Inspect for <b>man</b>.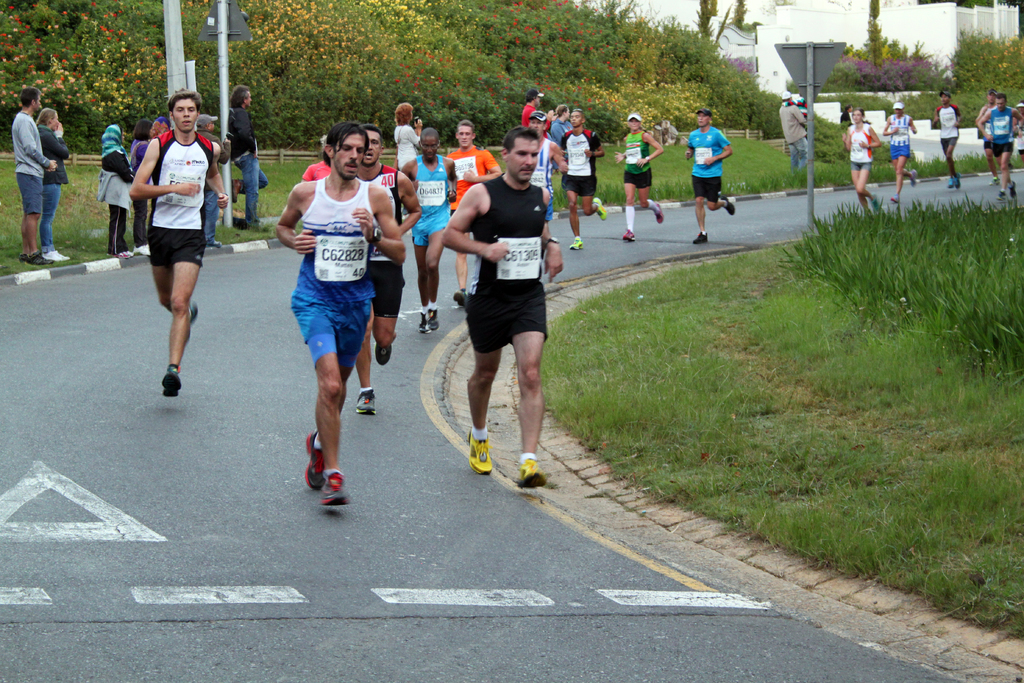
Inspection: x1=11 y1=86 x2=56 y2=264.
